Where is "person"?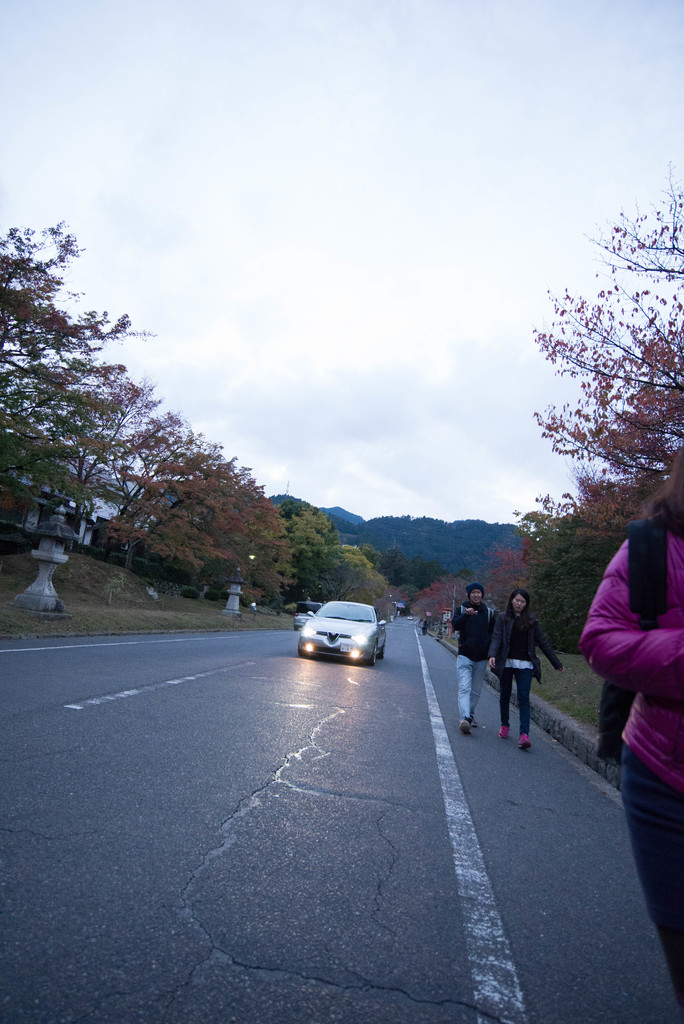
box=[582, 447, 683, 1021].
